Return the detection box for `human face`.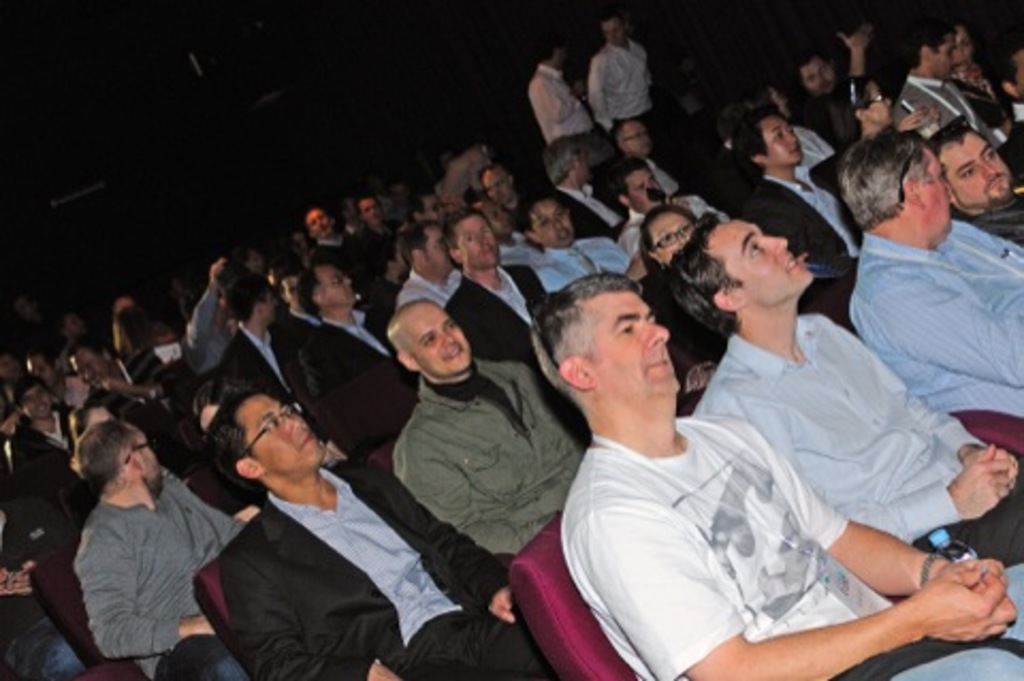
[928,30,956,83].
